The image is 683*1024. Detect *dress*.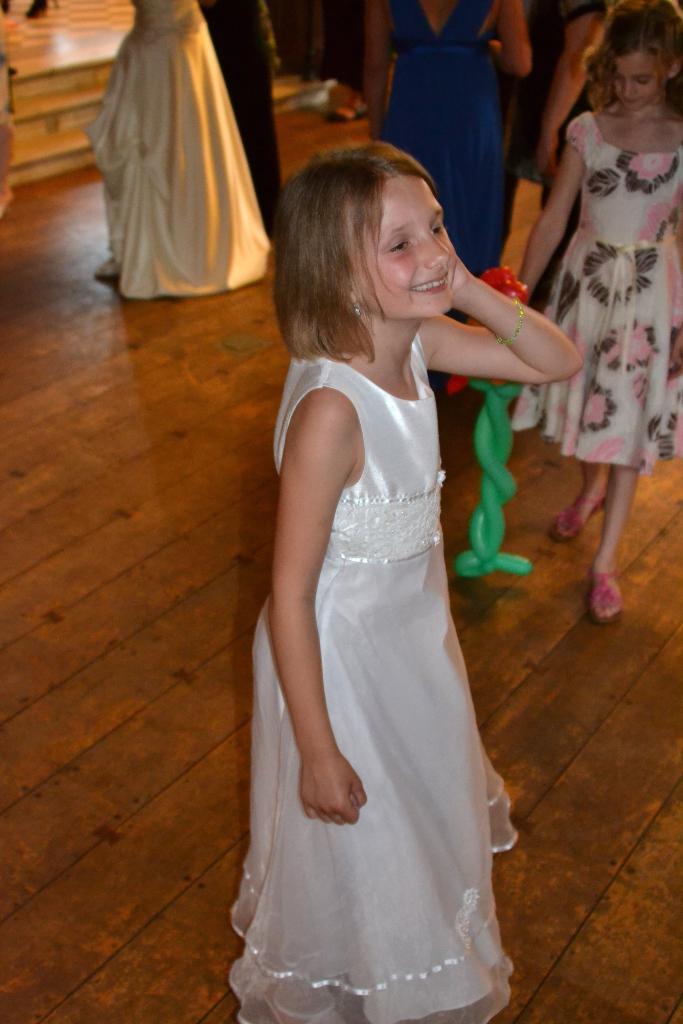
Detection: pyautogui.locateOnScreen(194, 350, 536, 1023).
